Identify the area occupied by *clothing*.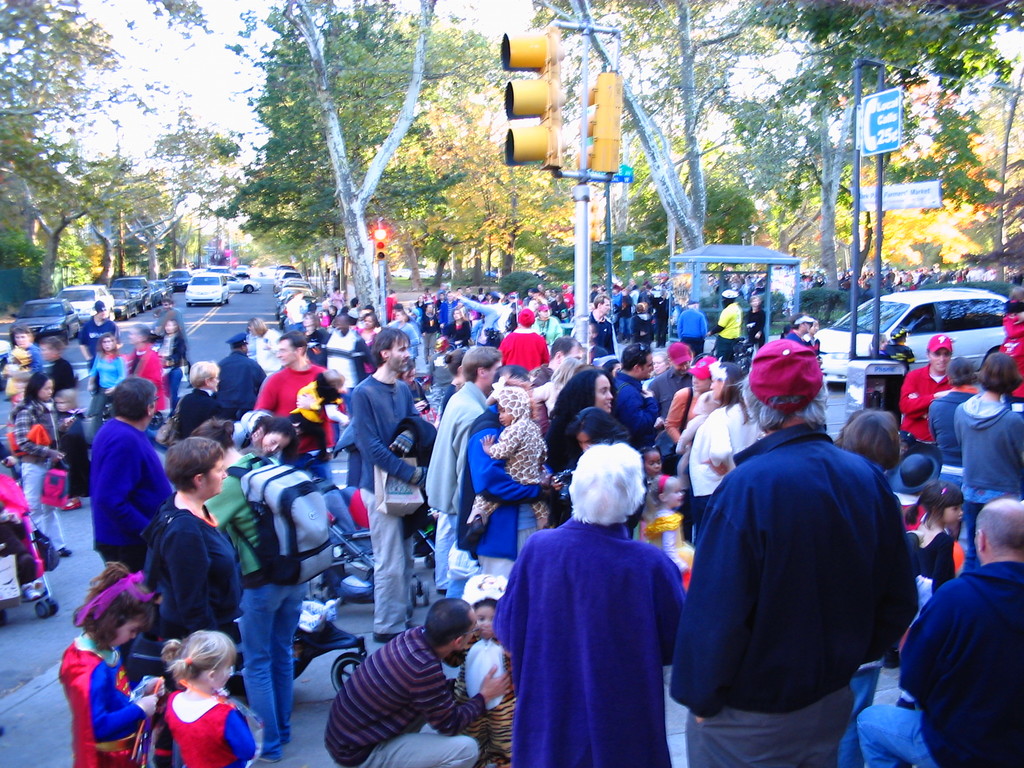
Area: rect(195, 446, 308, 755).
